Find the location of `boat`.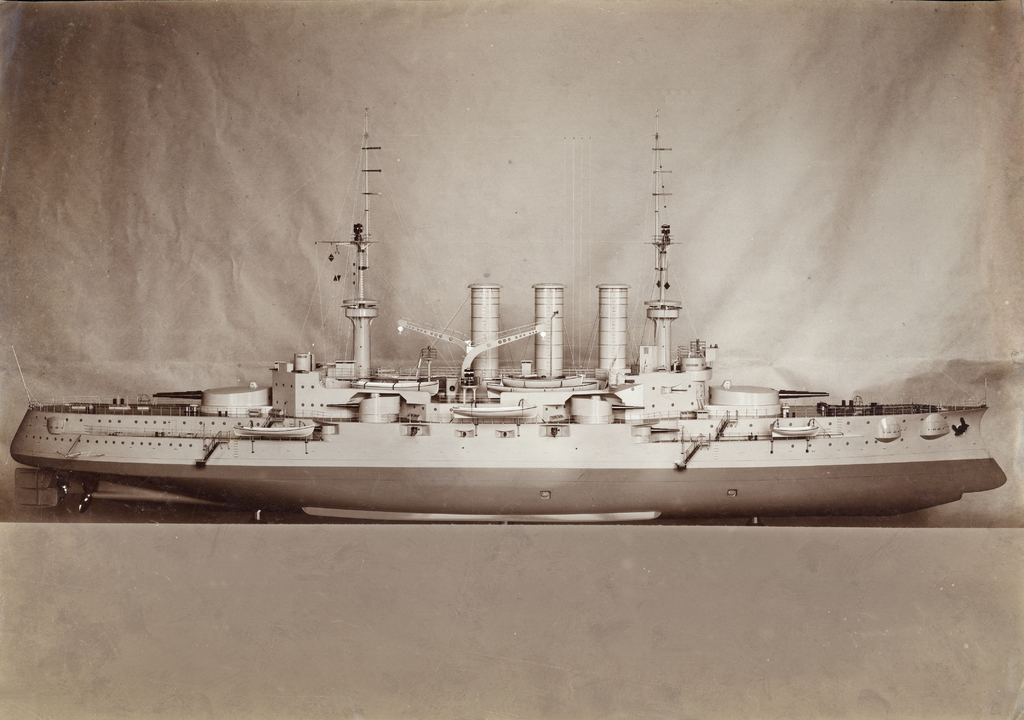
Location: x1=0 y1=104 x2=1007 y2=532.
